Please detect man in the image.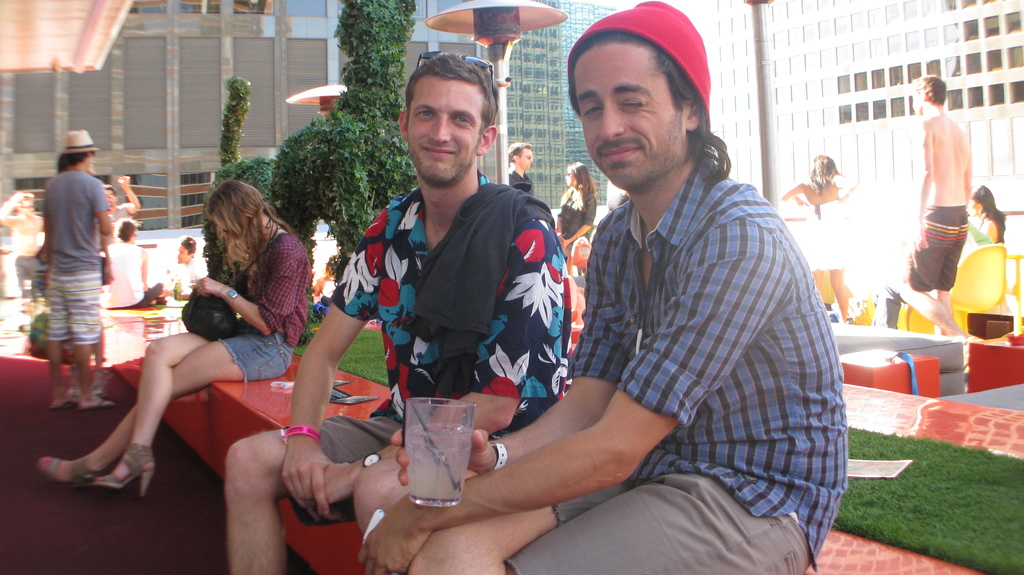
bbox(45, 126, 118, 413).
